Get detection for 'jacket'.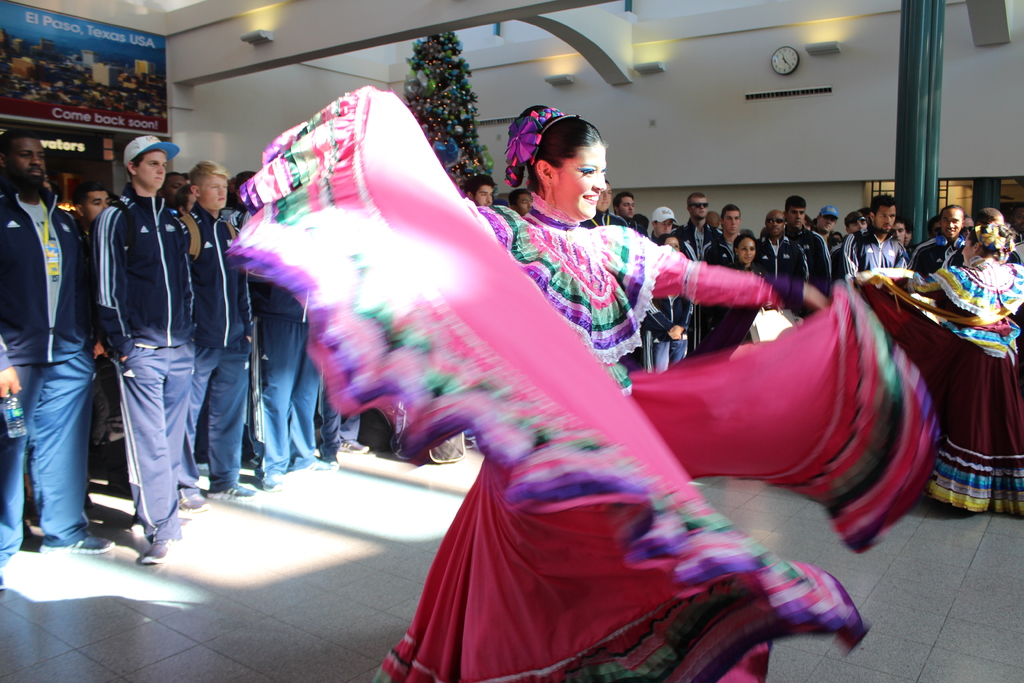
Detection: left=905, top=233, right=968, bottom=278.
